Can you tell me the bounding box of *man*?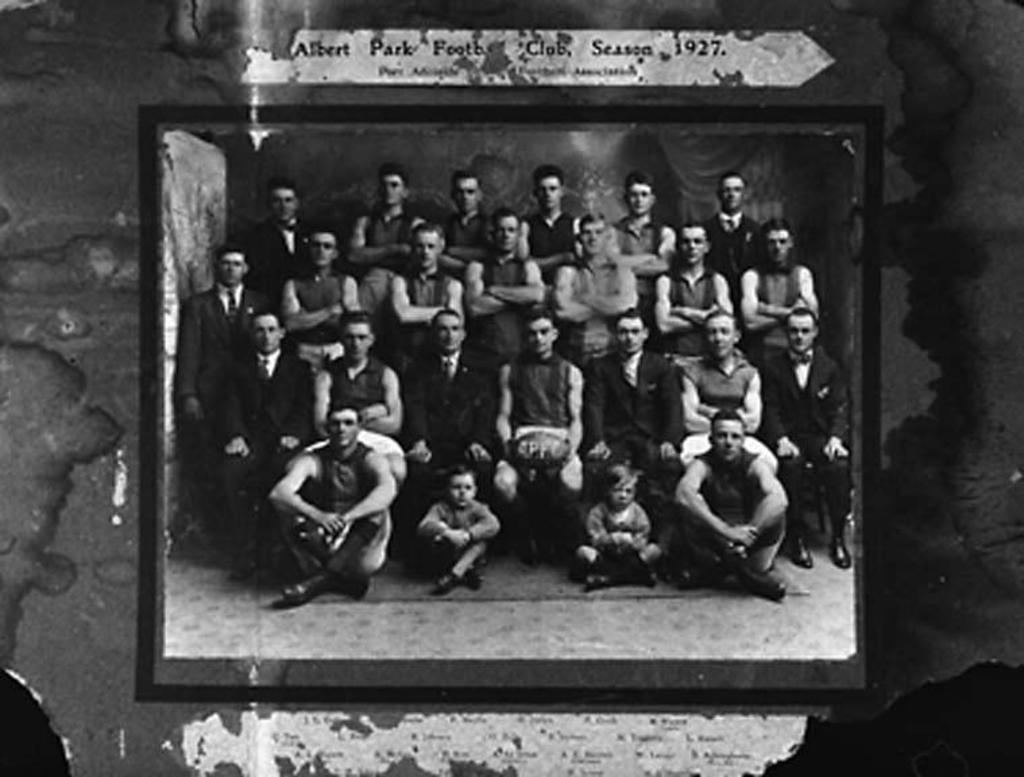
[737, 214, 816, 366].
